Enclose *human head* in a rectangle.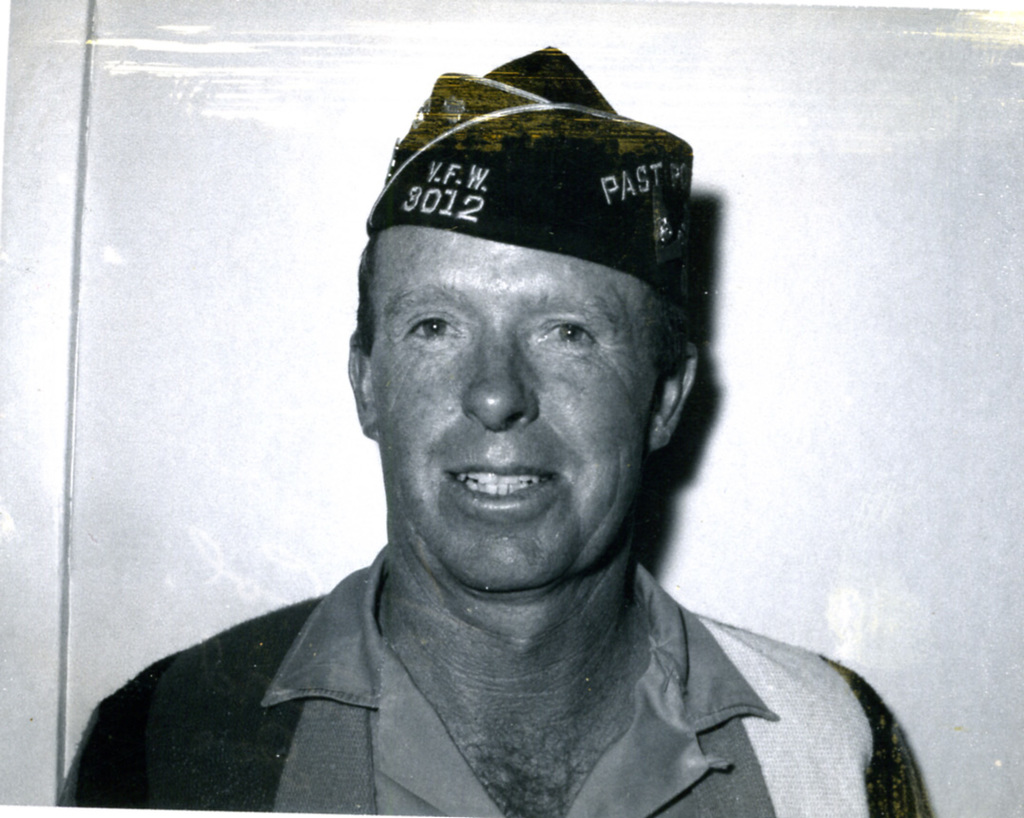
(left=348, top=58, right=705, bottom=615).
